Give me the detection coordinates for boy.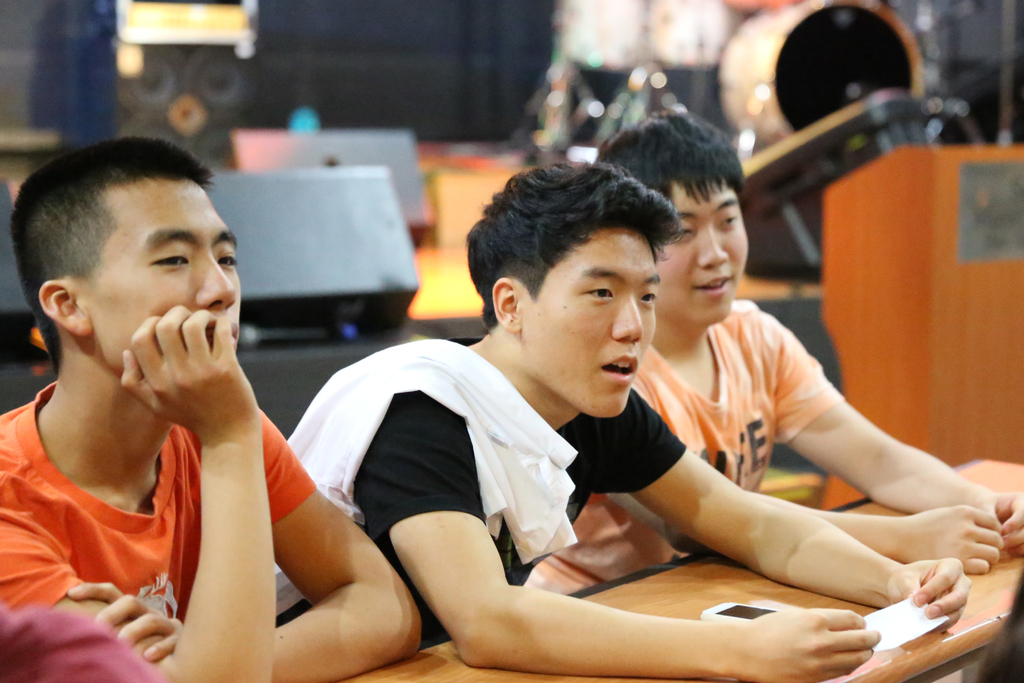
bbox=(269, 153, 979, 682).
